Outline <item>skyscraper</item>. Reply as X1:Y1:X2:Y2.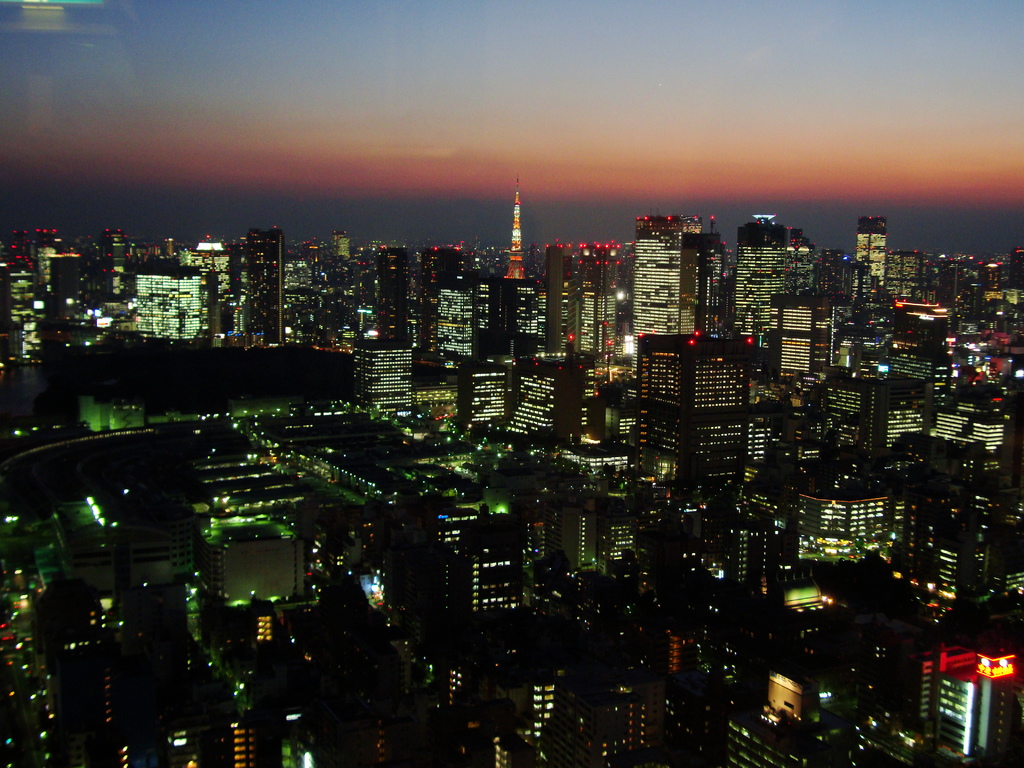
28:227:67:301.
